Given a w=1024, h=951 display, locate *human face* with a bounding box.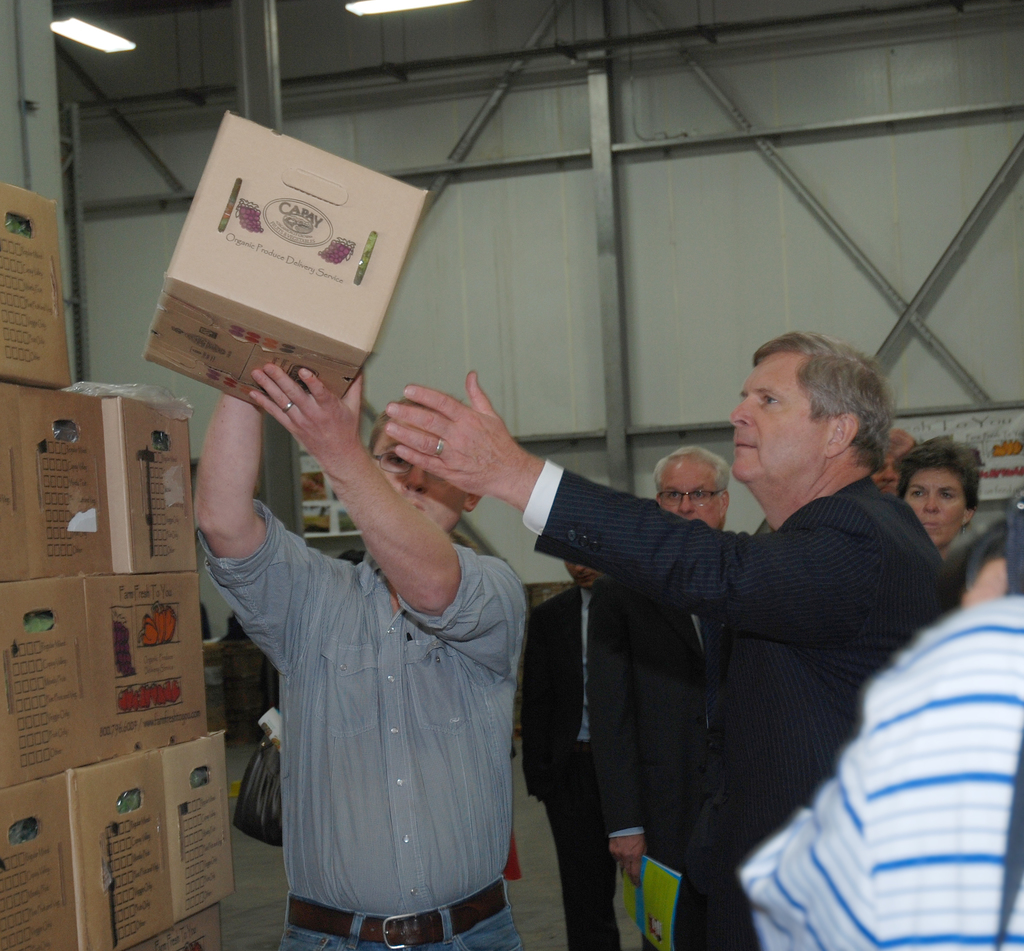
Located: detection(728, 358, 819, 482).
